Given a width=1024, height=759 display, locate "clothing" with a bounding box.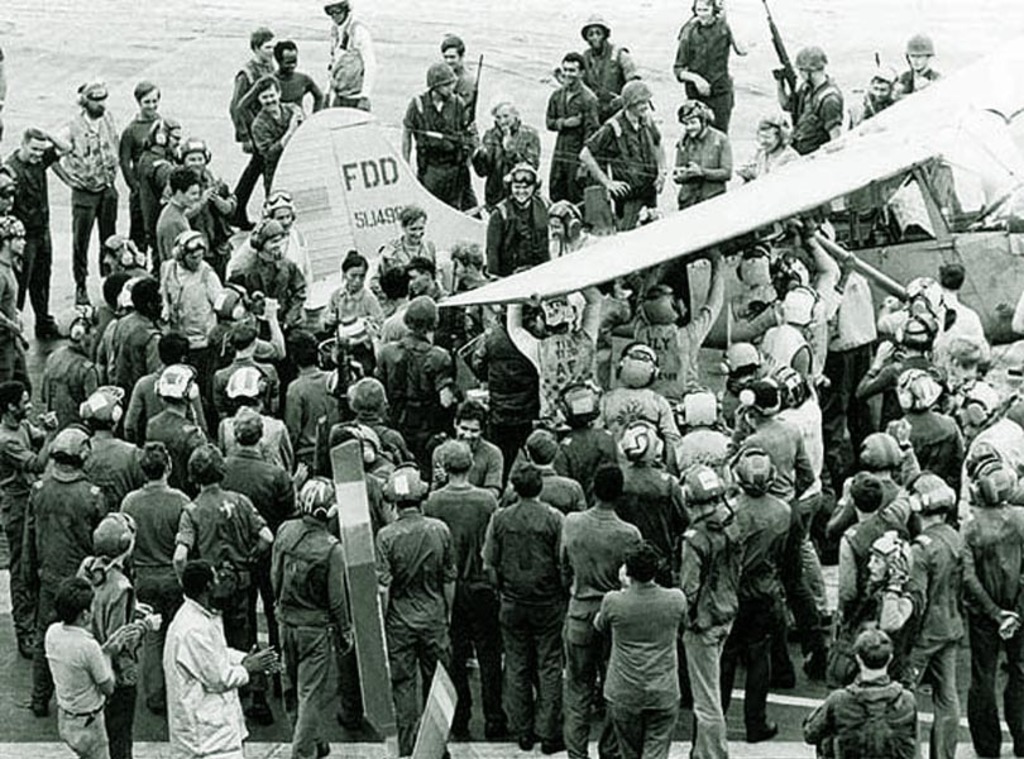
Located: box(152, 261, 220, 395).
